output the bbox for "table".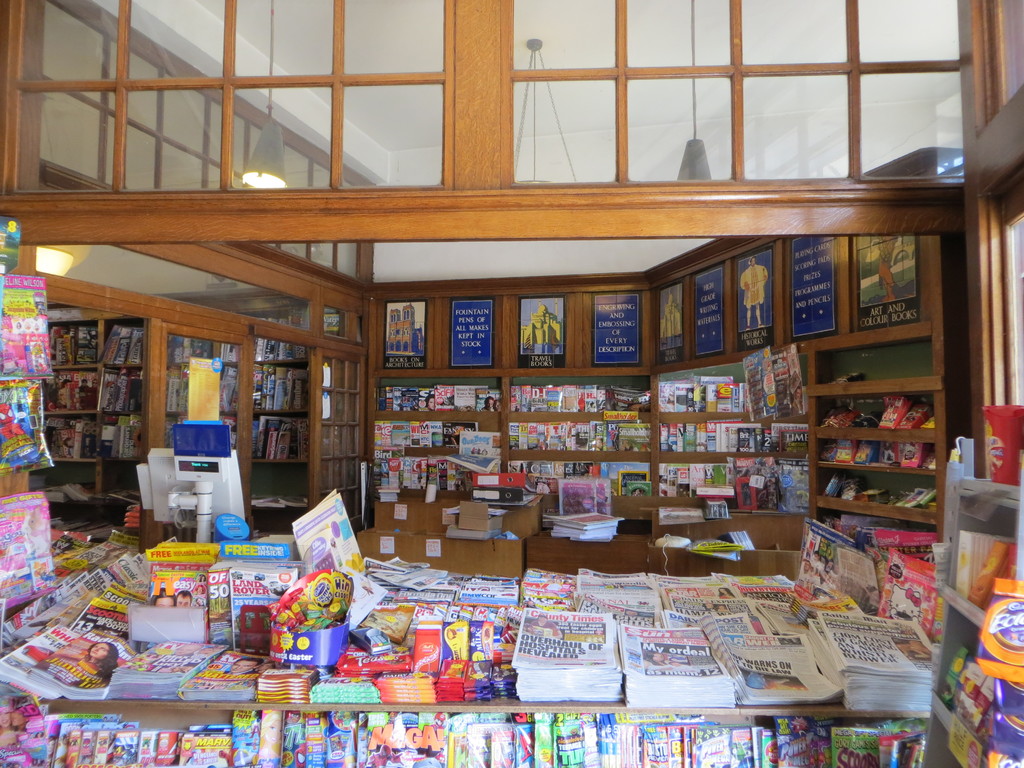
(x1=374, y1=488, x2=547, y2=546).
